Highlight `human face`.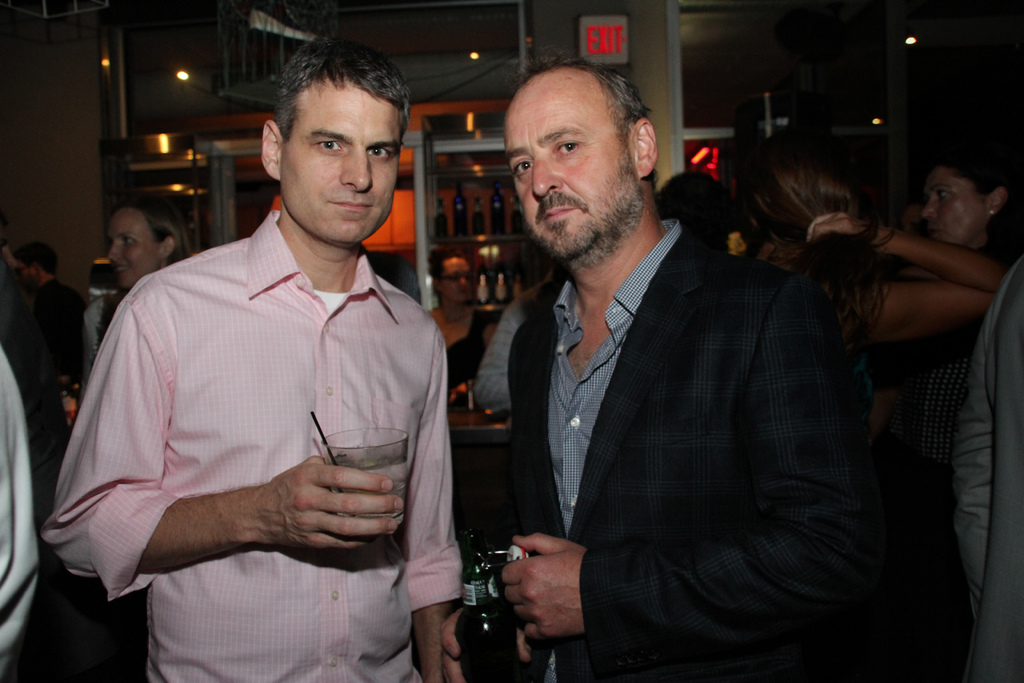
Highlighted region: 921,164,990,242.
